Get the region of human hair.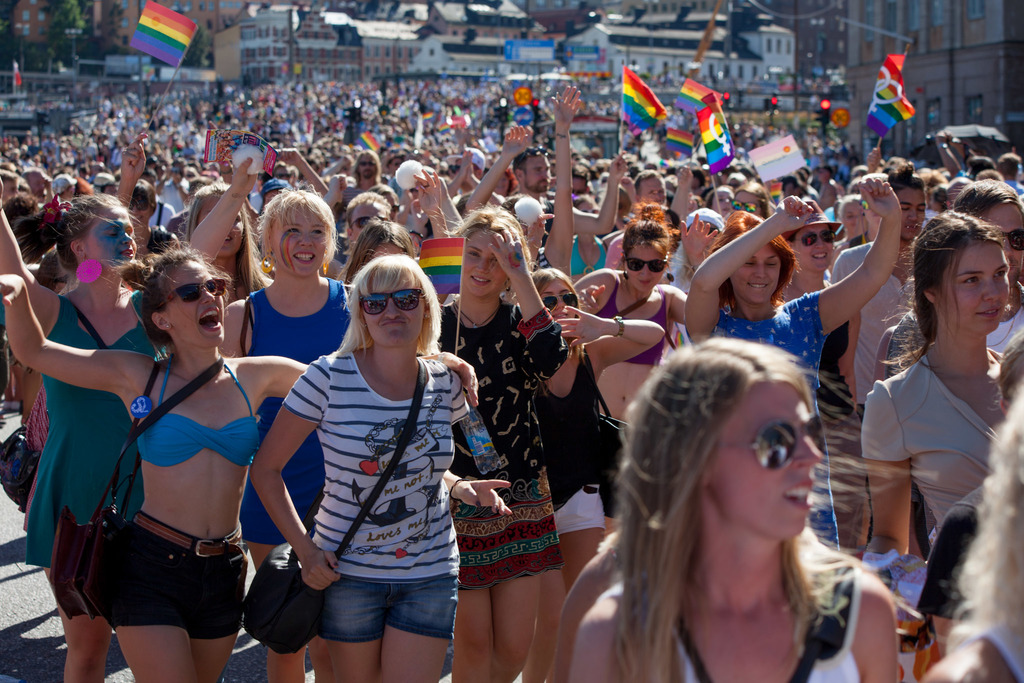
box(345, 251, 447, 369).
